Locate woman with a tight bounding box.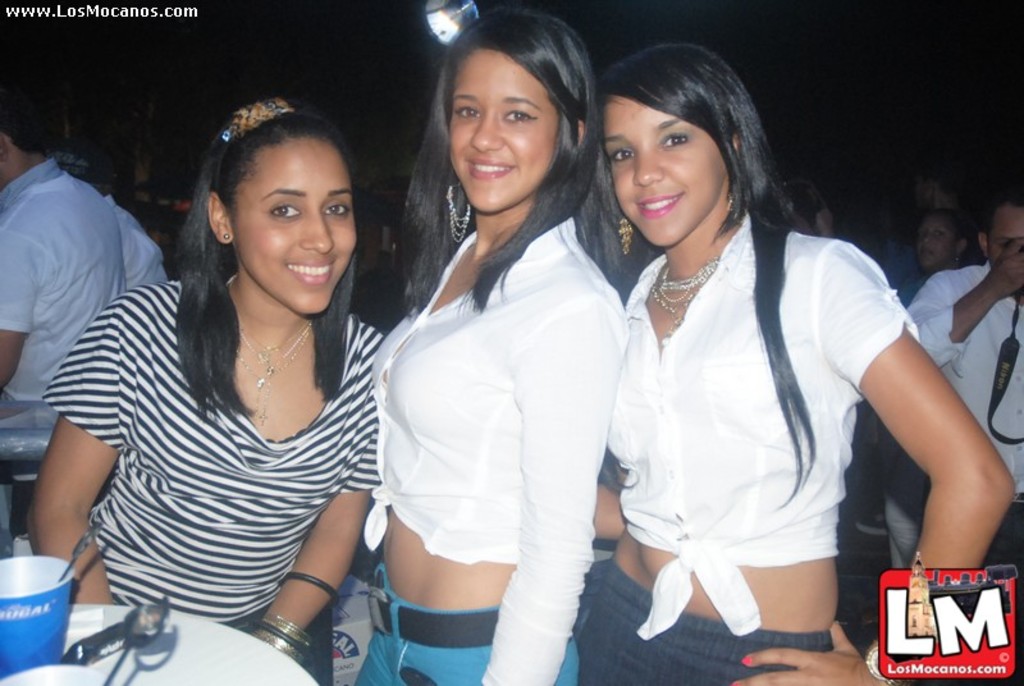
detection(14, 91, 380, 685).
